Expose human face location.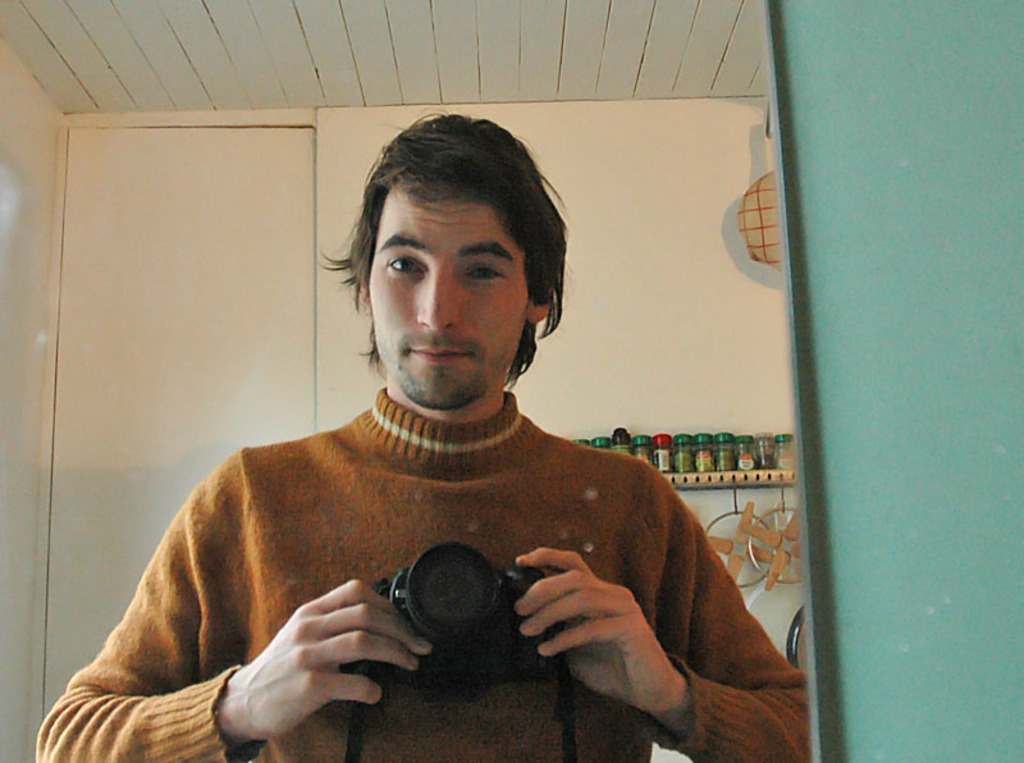
Exposed at locate(365, 184, 530, 410).
